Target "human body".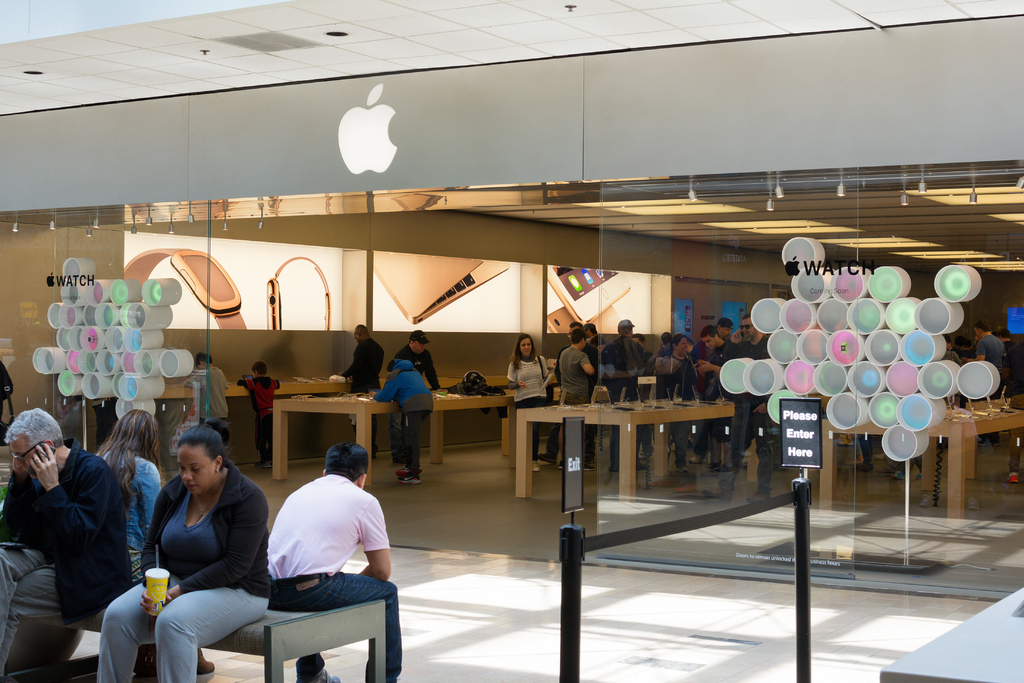
Target region: bbox(942, 334, 967, 365).
